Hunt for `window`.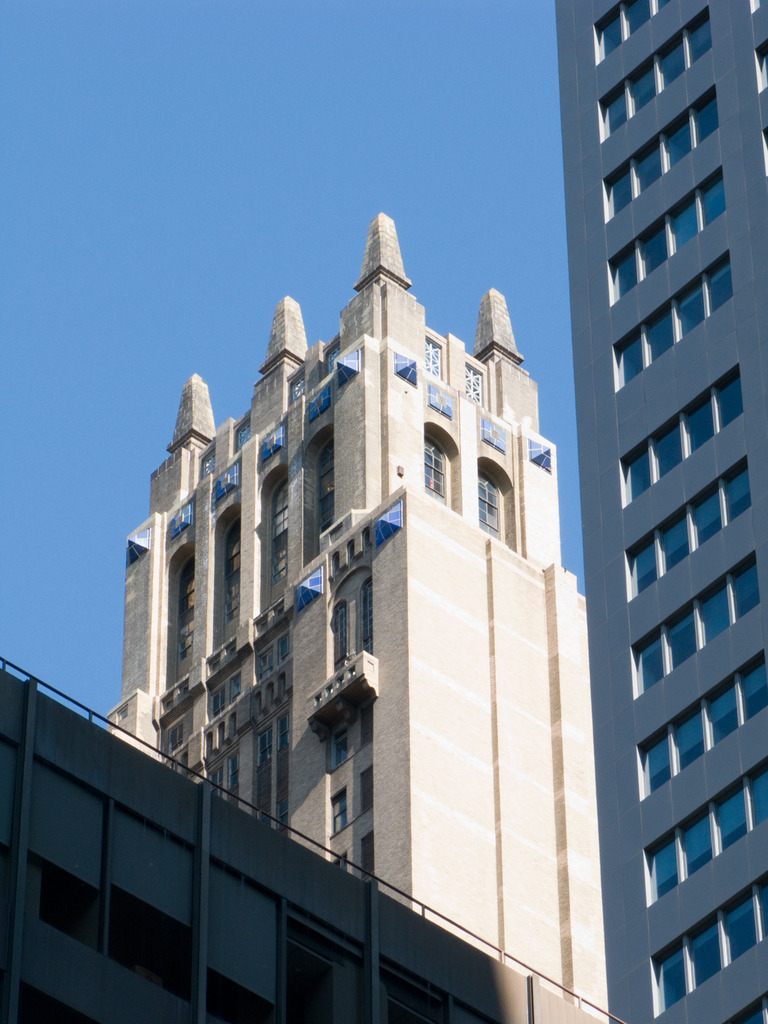
Hunted down at [left=335, top=604, right=349, bottom=660].
